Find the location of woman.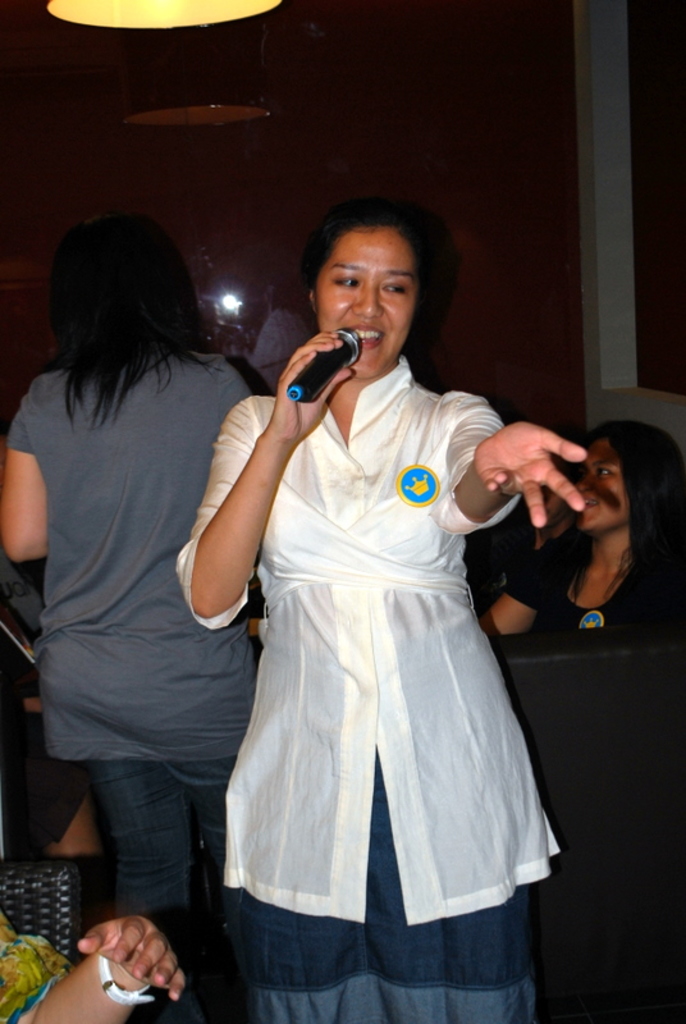
Location: bbox=[184, 206, 564, 1005].
